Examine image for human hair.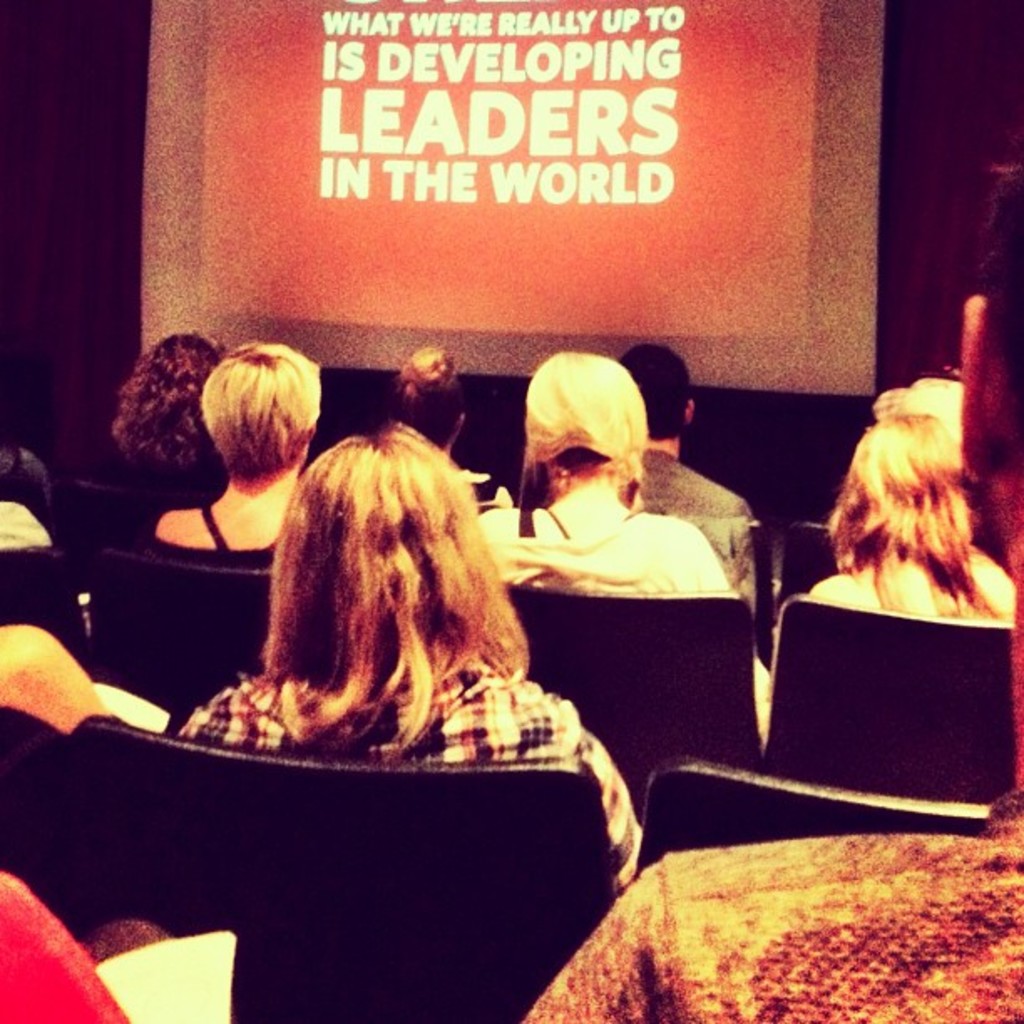
Examination result: 965, 159, 1022, 385.
